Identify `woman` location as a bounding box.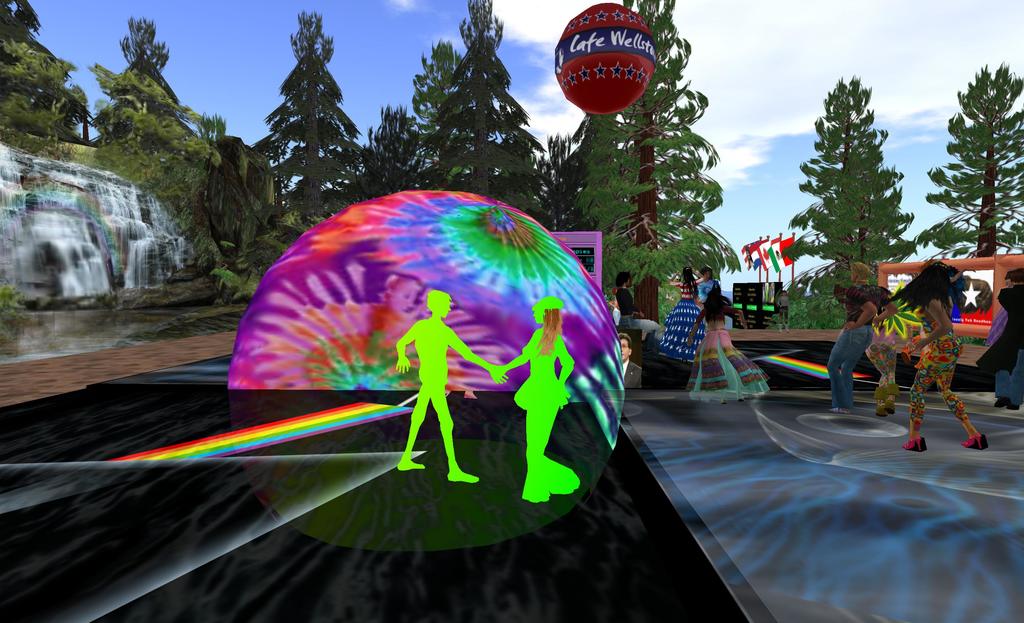
[x1=619, y1=273, x2=661, y2=353].
